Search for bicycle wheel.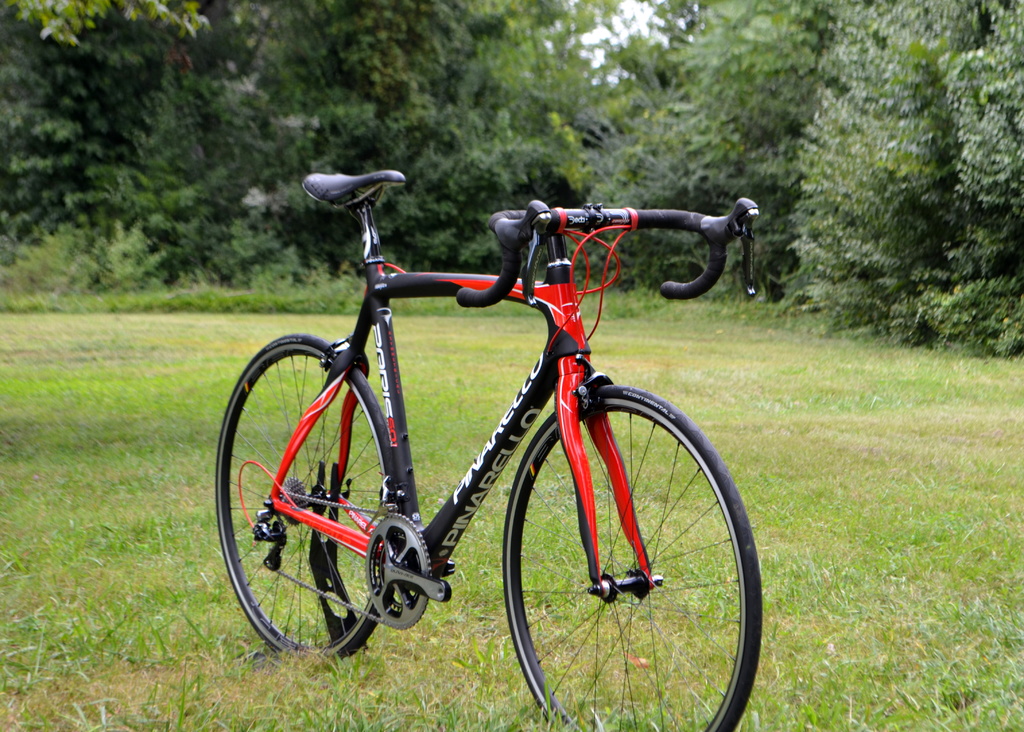
Found at l=500, t=382, r=765, b=731.
